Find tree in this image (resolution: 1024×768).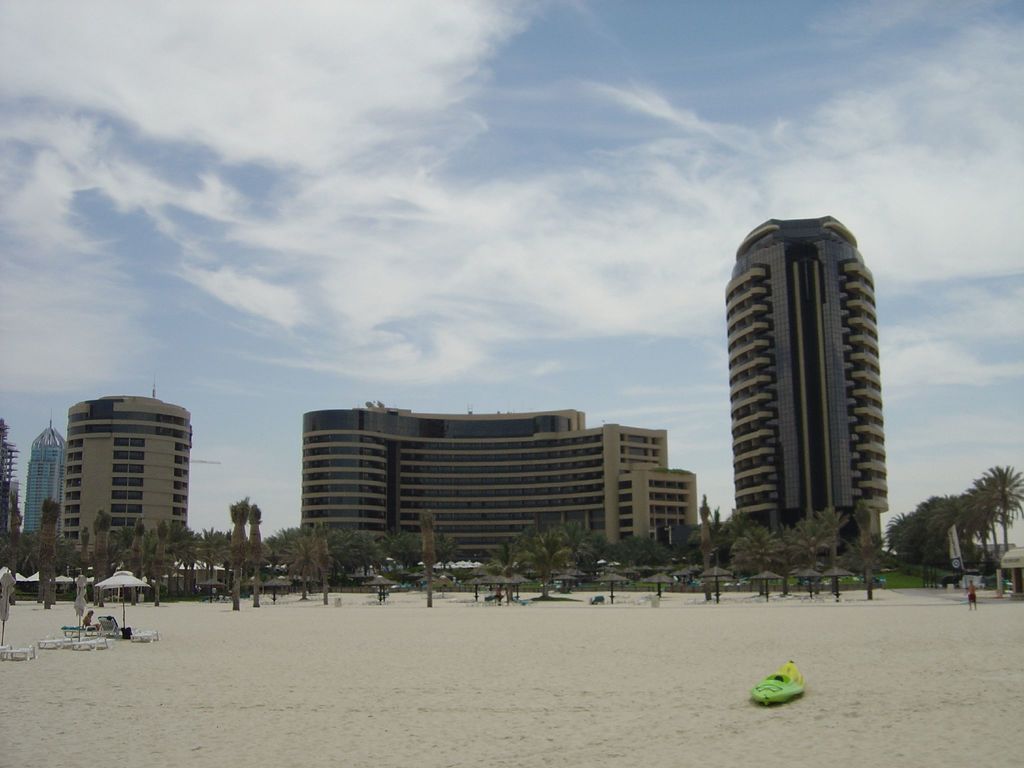
909,498,936,564.
